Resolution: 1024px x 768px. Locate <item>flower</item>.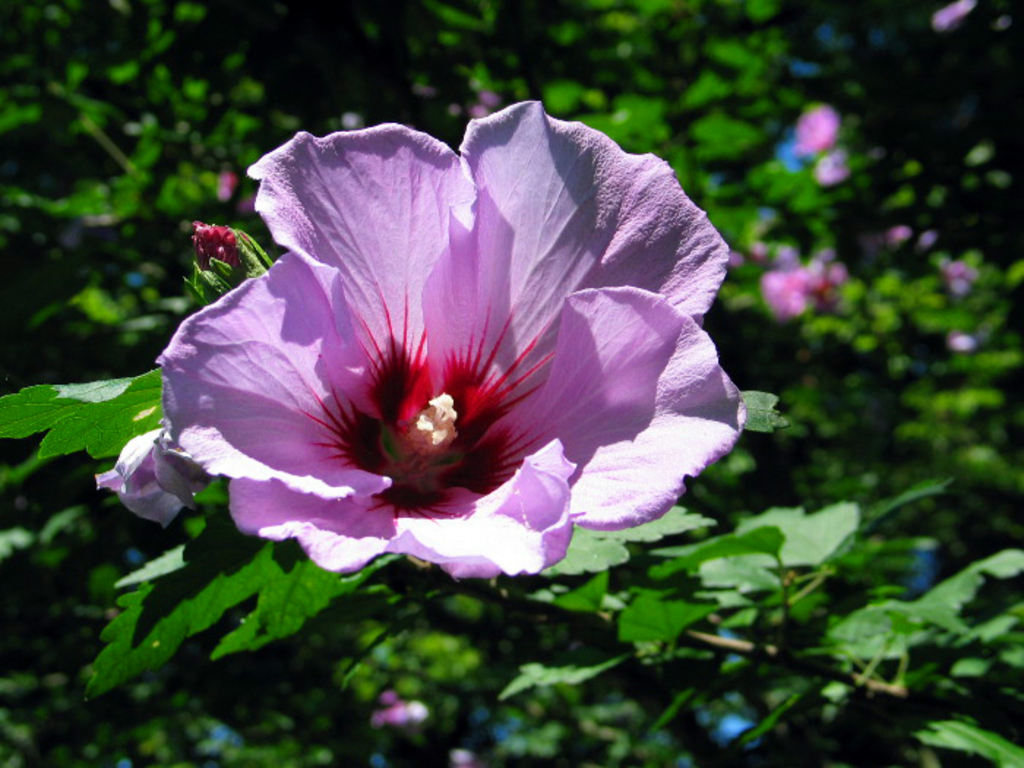
(89, 85, 755, 595).
